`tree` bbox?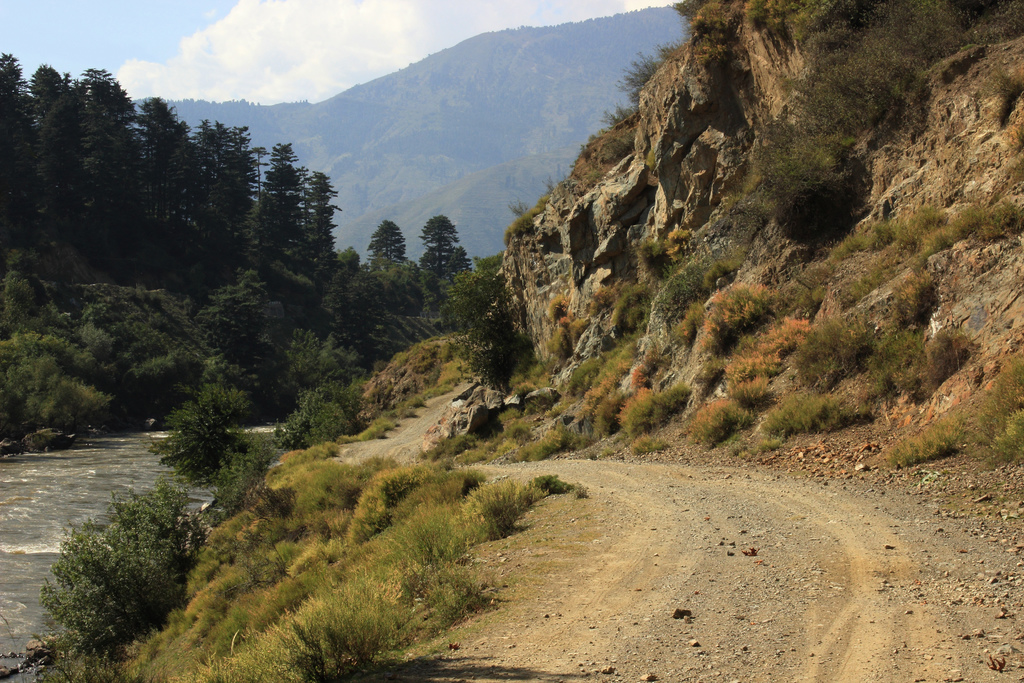
(446, 266, 527, 387)
